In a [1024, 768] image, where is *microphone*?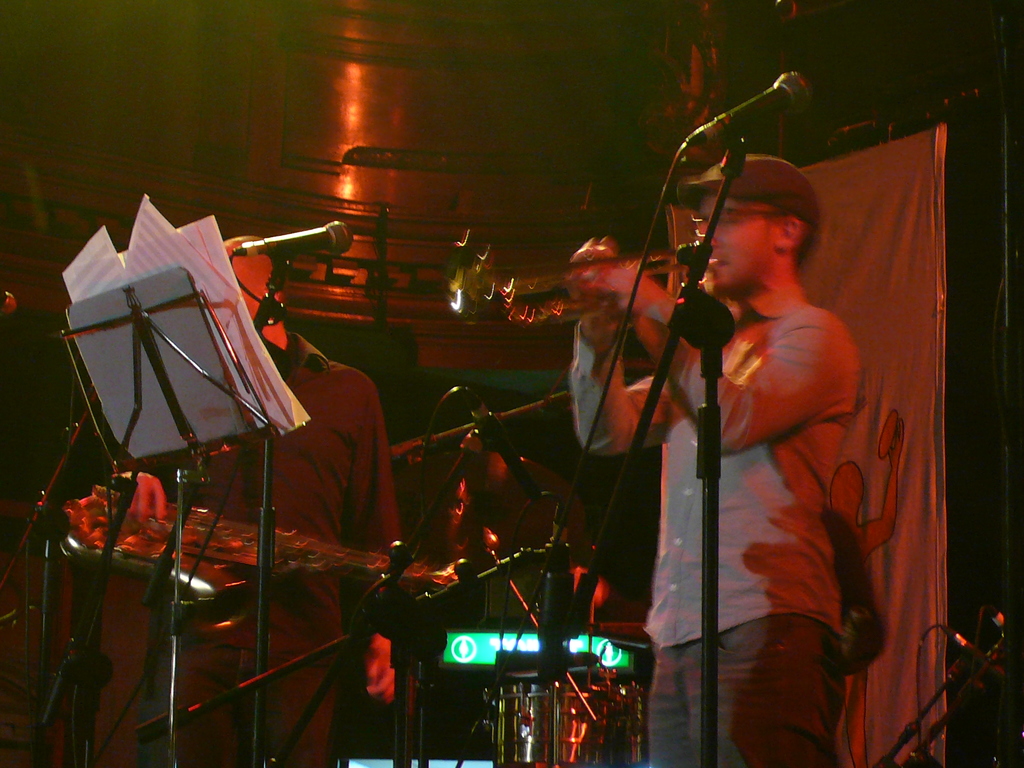
box=[684, 69, 818, 154].
